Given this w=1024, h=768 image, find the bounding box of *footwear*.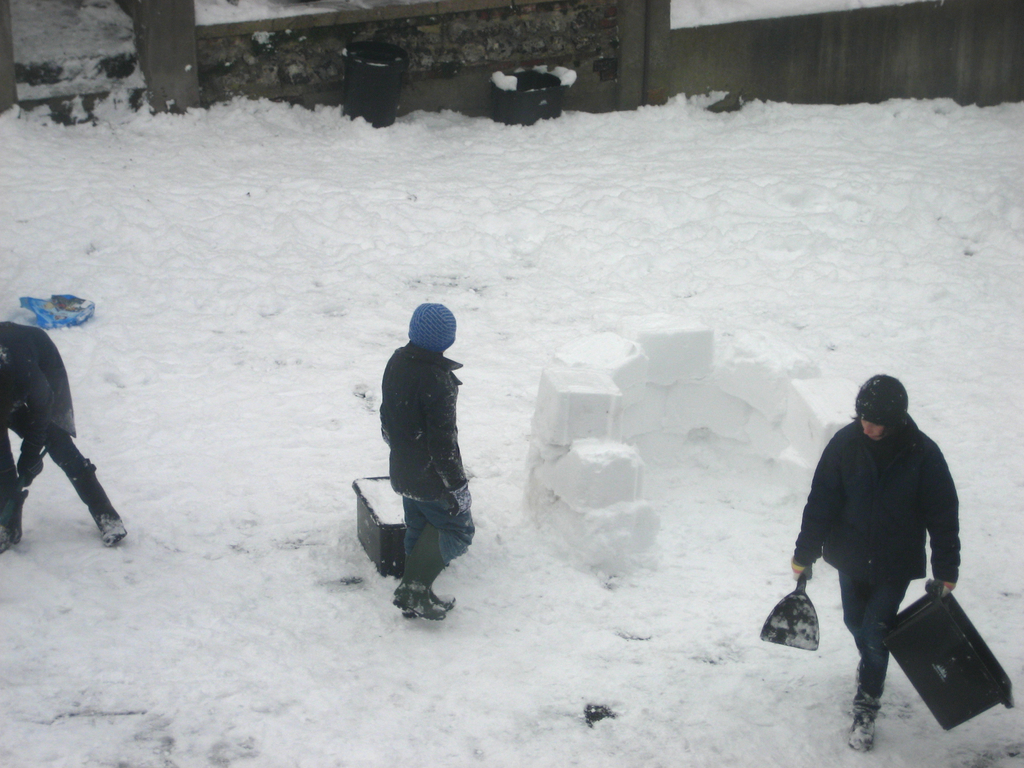
bbox(847, 664, 879, 760).
